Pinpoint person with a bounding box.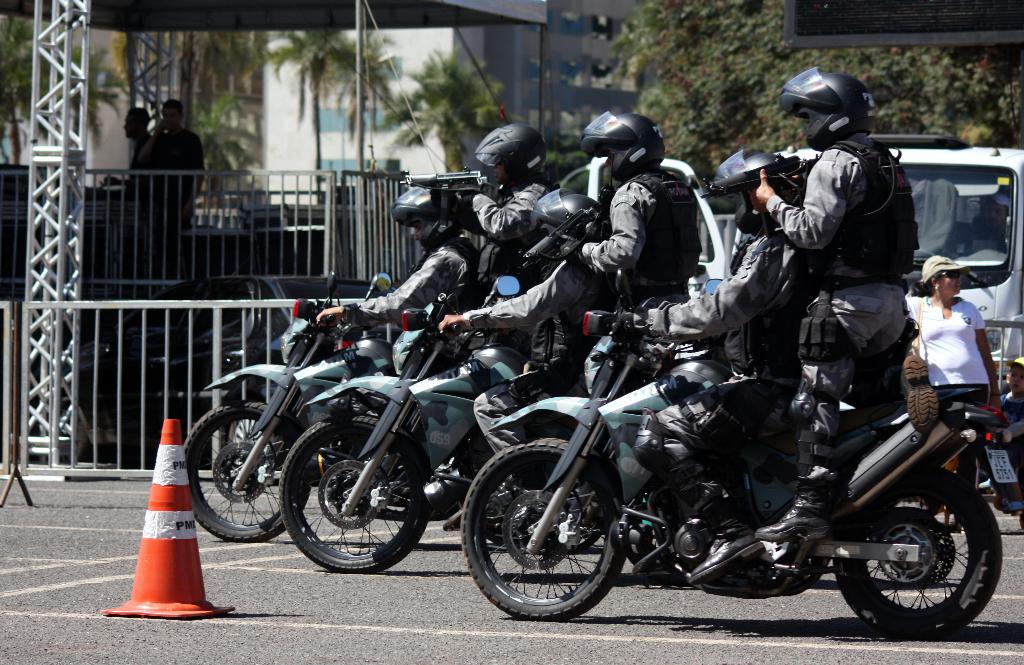
(897,249,1012,536).
